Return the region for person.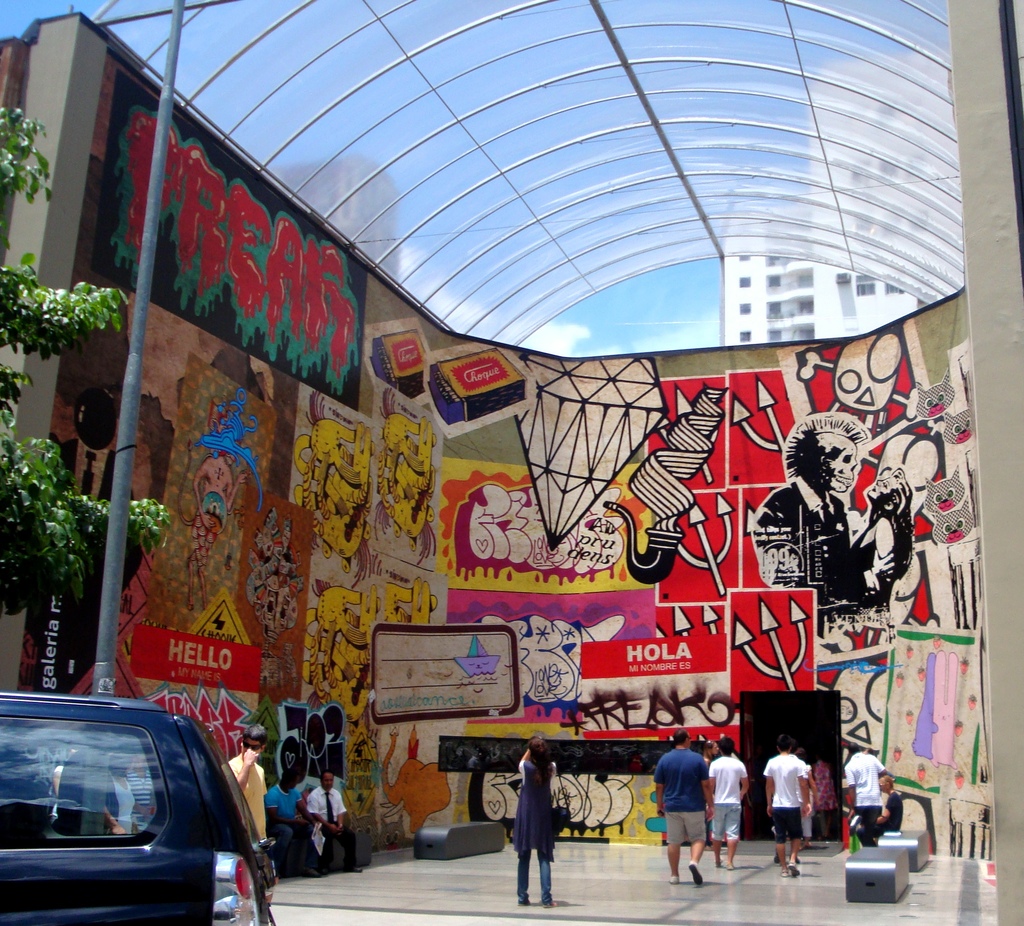
pyautogui.locateOnScreen(515, 735, 565, 911).
